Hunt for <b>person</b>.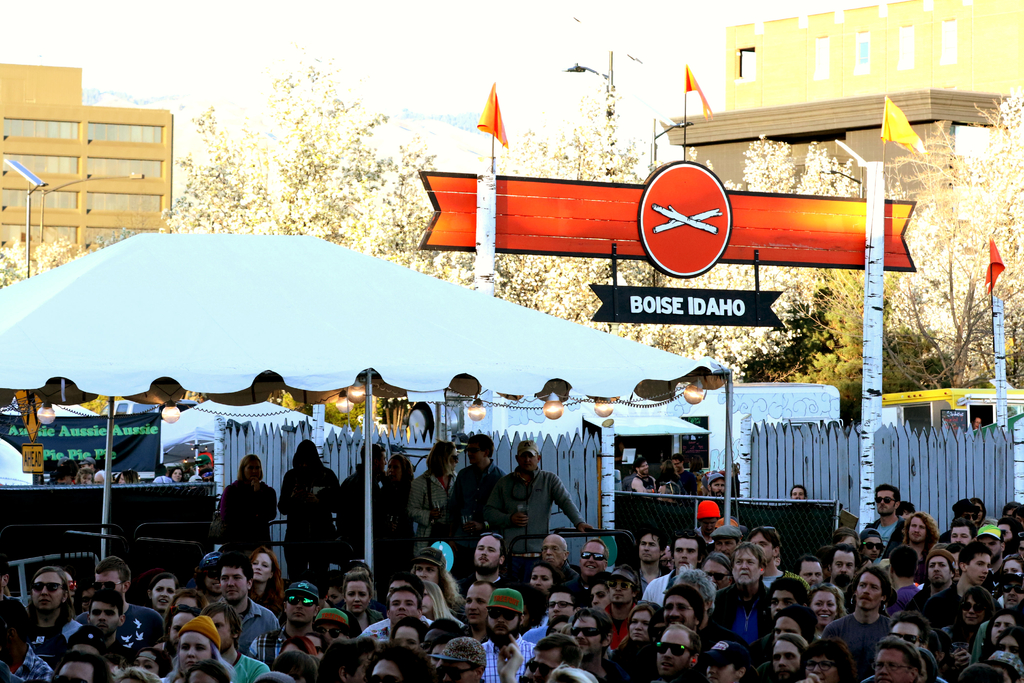
Hunted down at pyautogui.locateOnScreen(500, 438, 598, 554).
